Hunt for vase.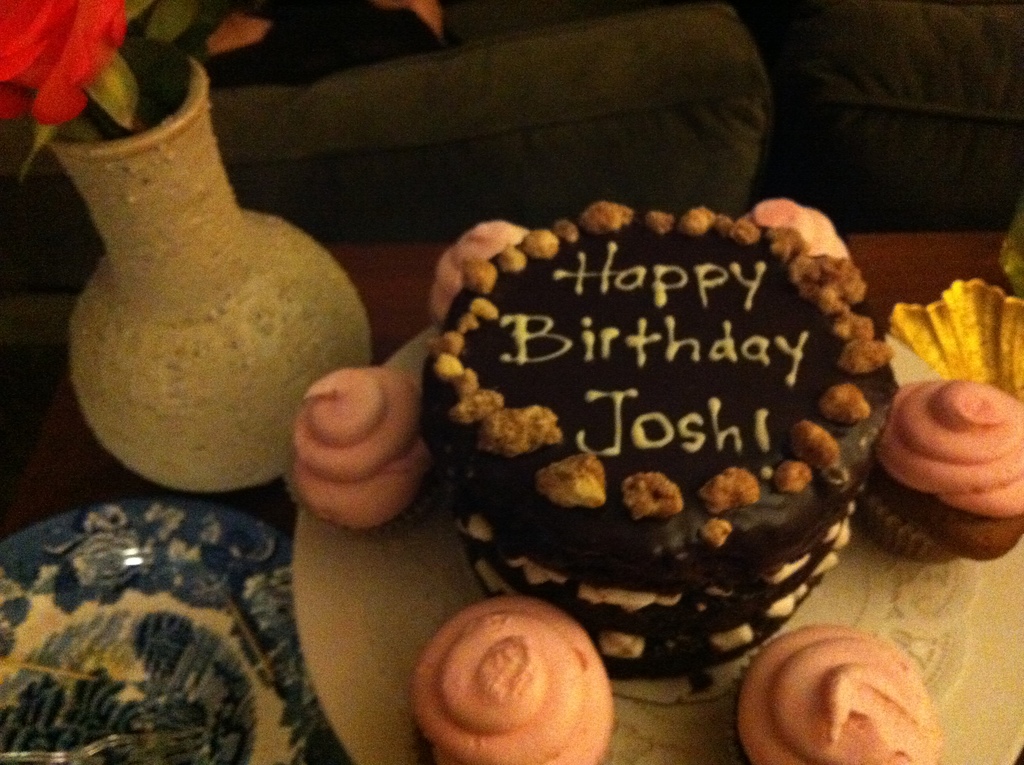
Hunted down at select_region(37, 41, 372, 497).
